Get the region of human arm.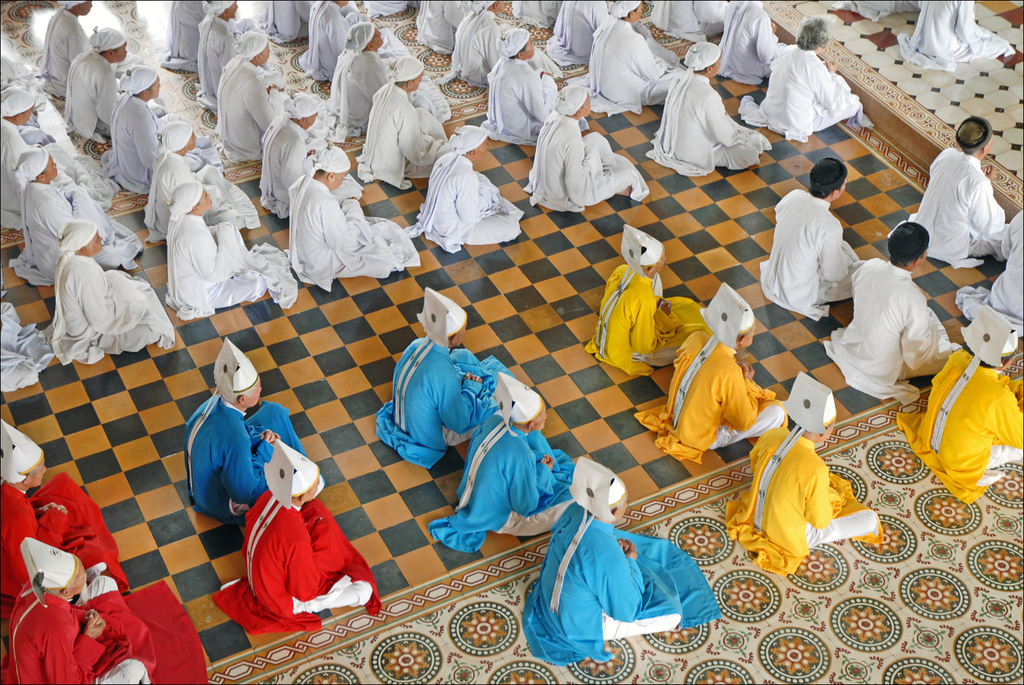
[0,502,72,596].
